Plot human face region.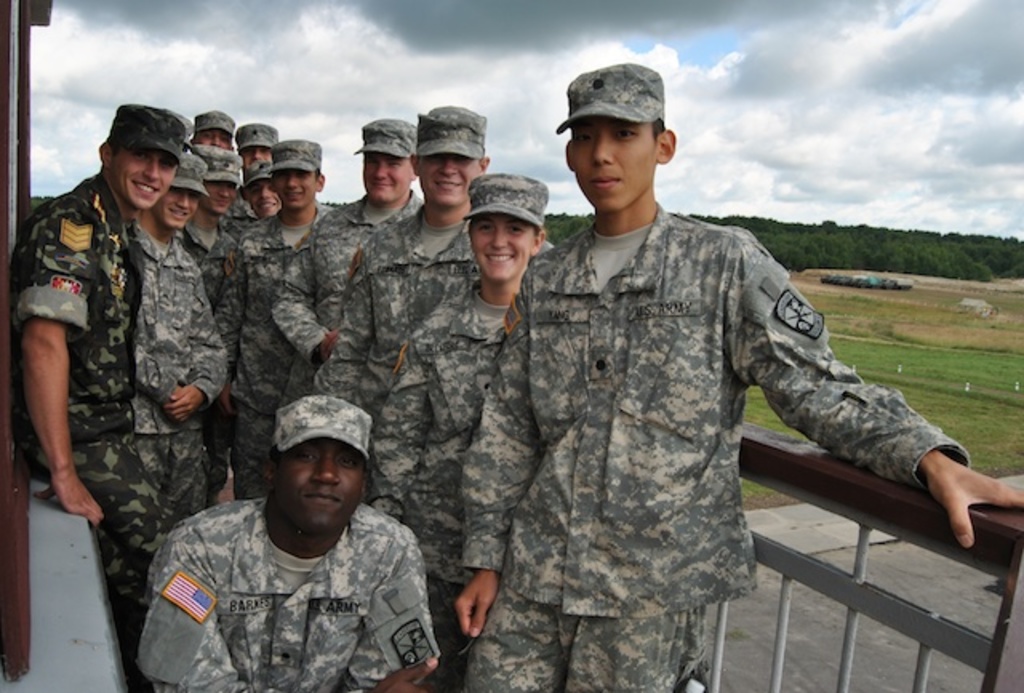
Plotted at x1=203, y1=179, x2=240, y2=211.
